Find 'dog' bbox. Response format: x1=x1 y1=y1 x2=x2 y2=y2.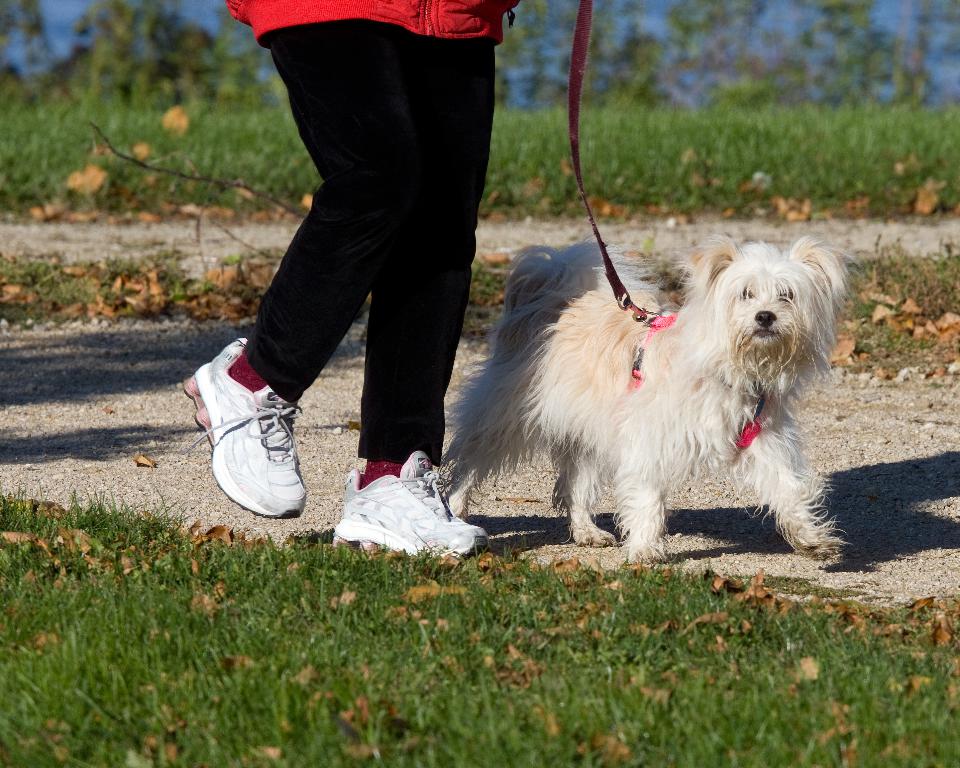
x1=442 y1=234 x2=853 y2=565.
